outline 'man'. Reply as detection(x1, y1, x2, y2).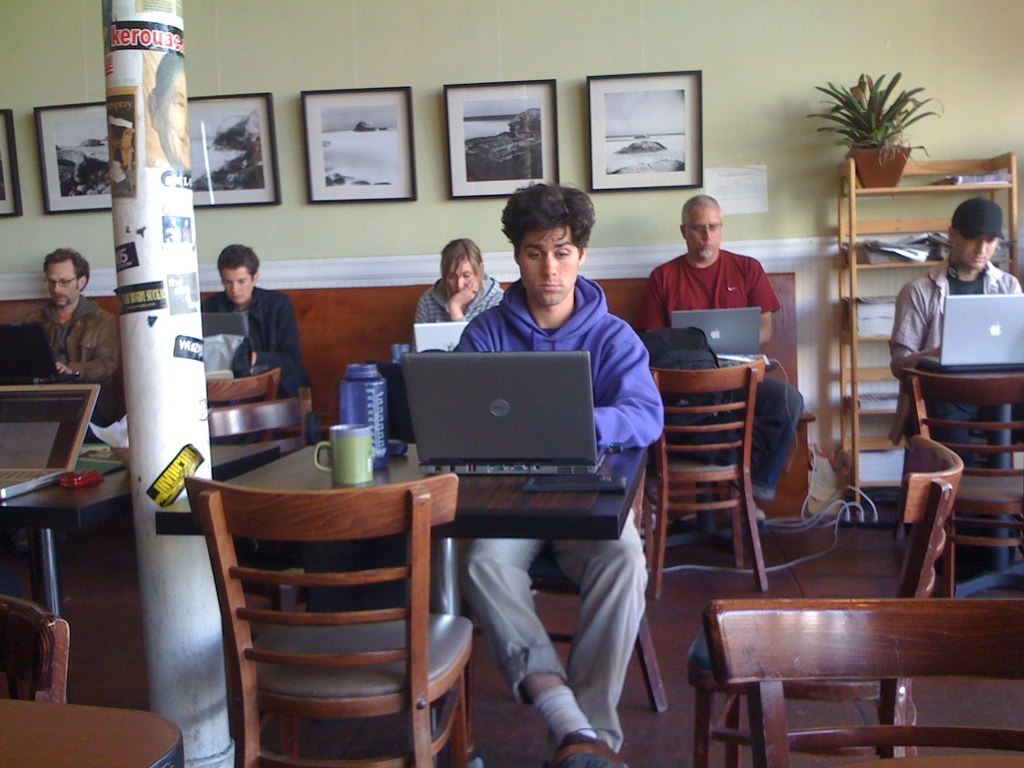
detection(887, 198, 1023, 570).
